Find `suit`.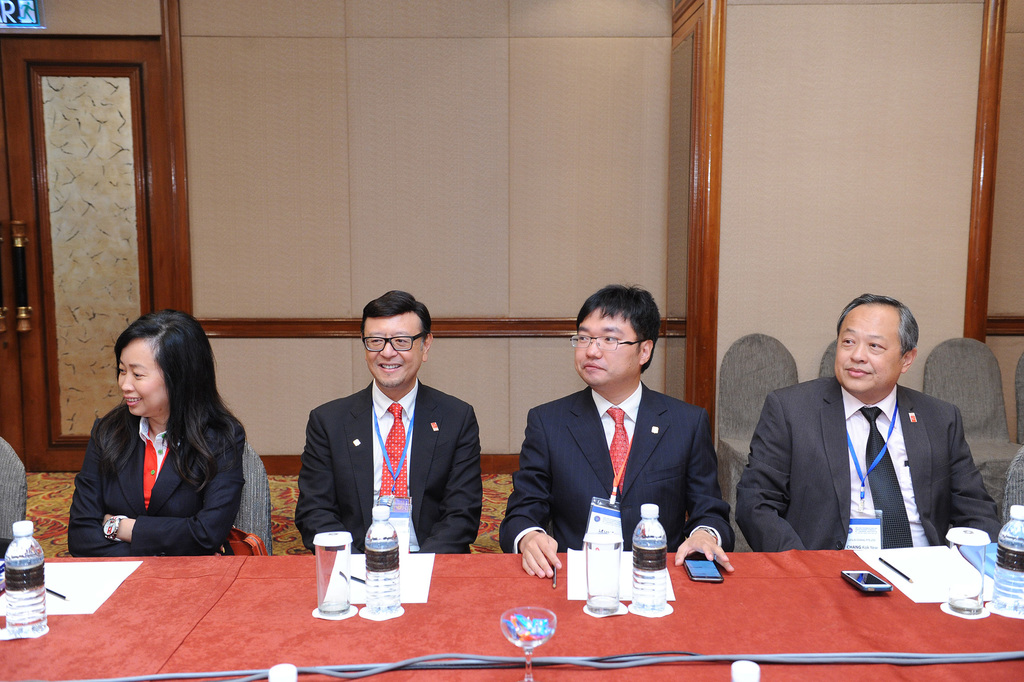
<region>746, 347, 1005, 577</region>.
